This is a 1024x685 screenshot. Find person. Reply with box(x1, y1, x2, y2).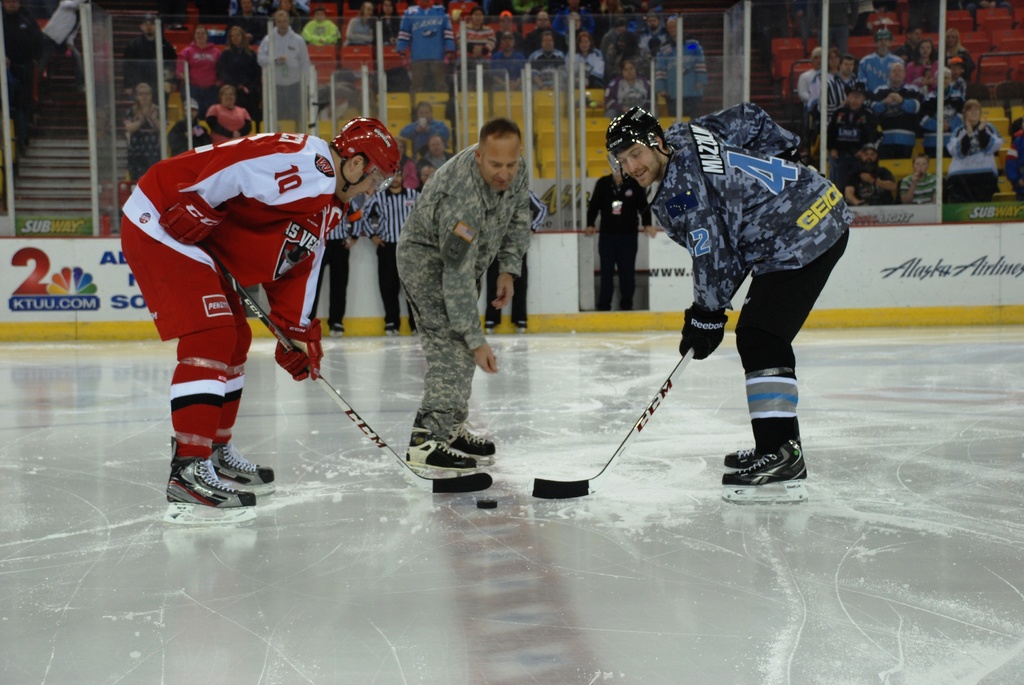
box(394, 116, 530, 468).
